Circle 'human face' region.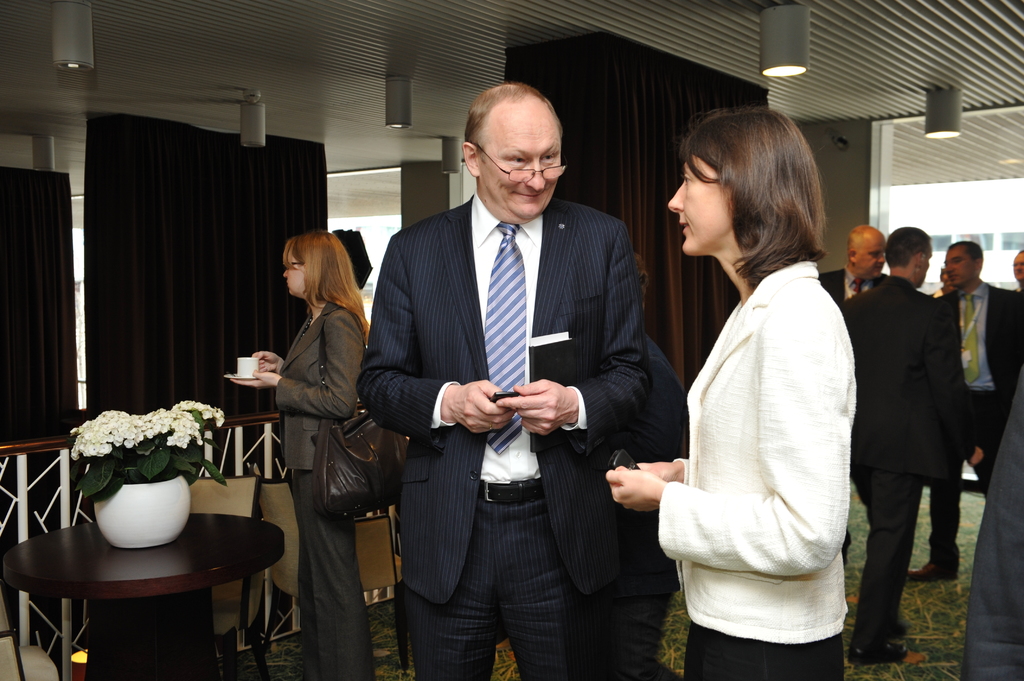
Region: rect(666, 155, 733, 255).
